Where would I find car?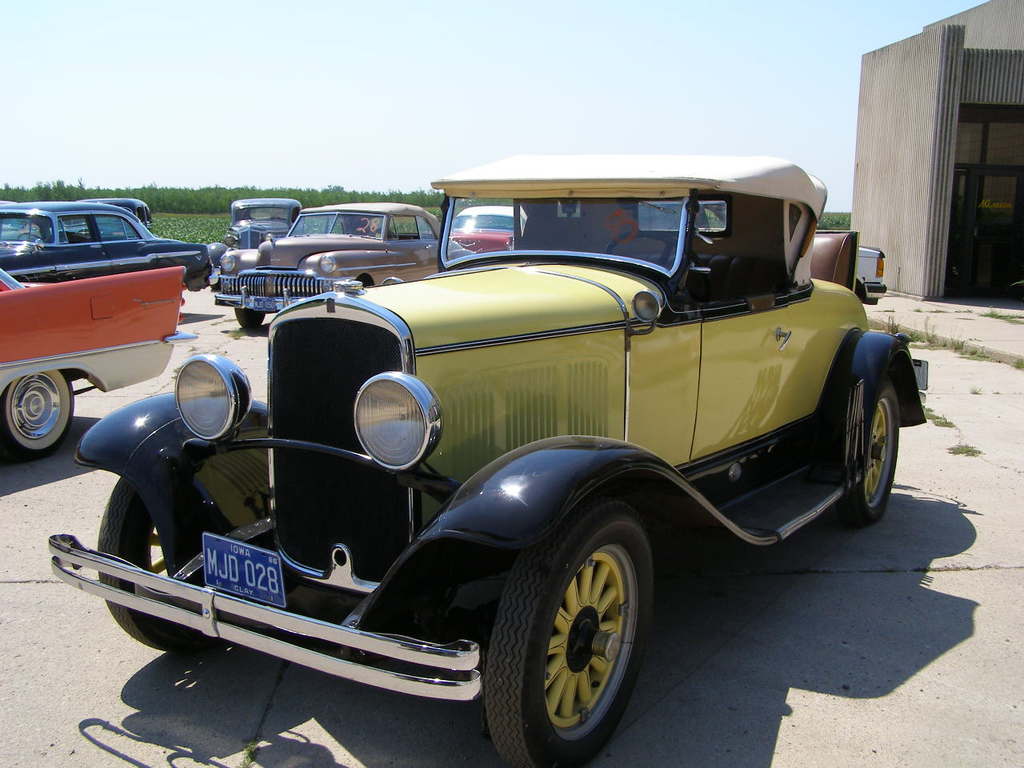
At 639/199/889/306.
